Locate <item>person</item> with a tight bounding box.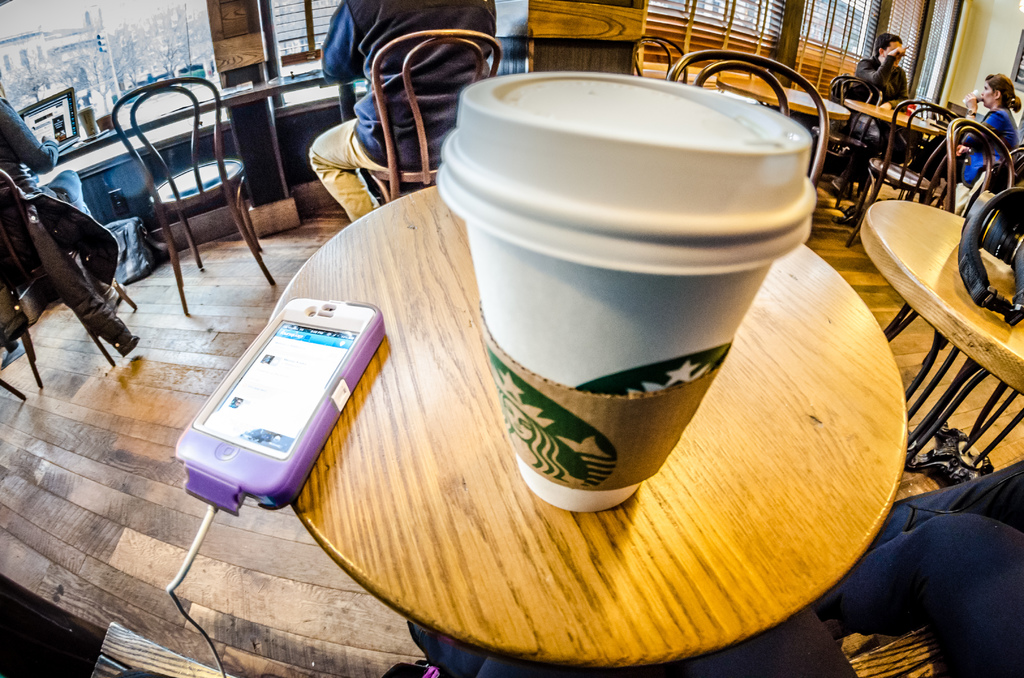
[x1=0, y1=90, x2=134, y2=359].
